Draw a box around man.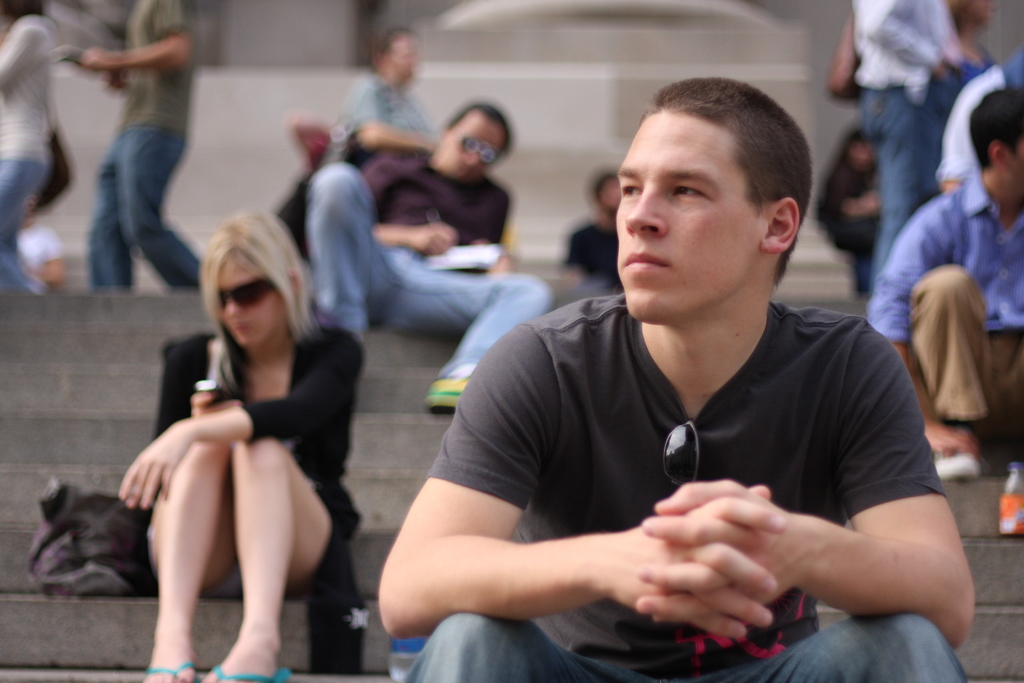
detection(378, 76, 972, 682).
